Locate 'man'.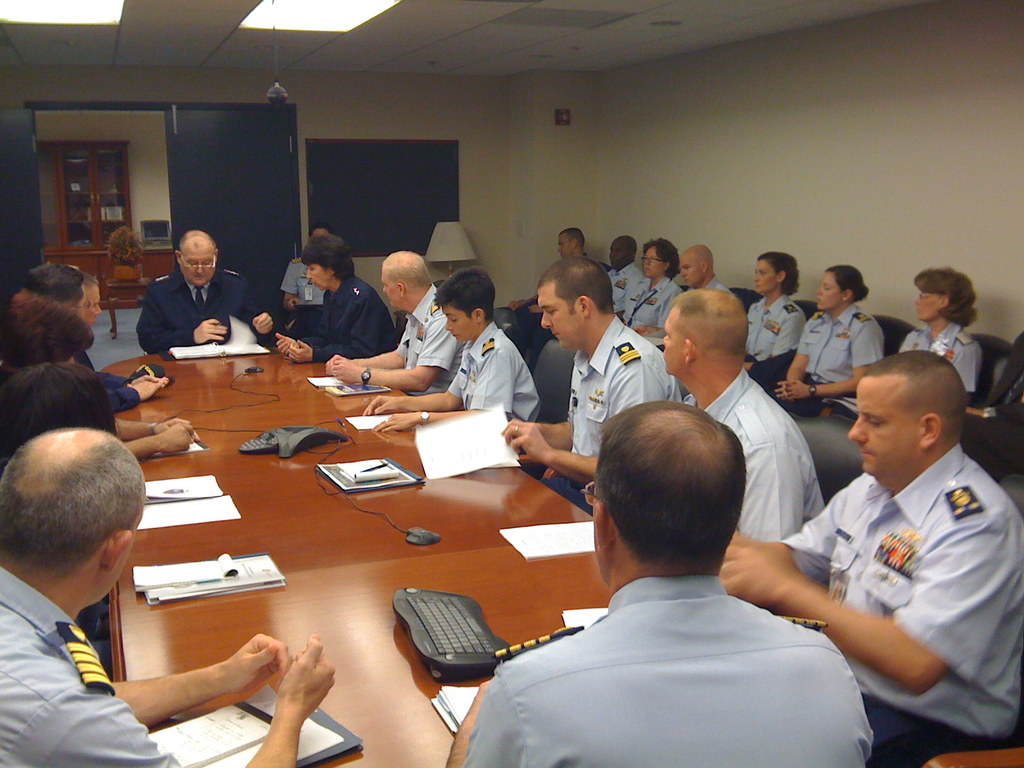
Bounding box: [x1=659, y1=288, x2=833, y2=553].
